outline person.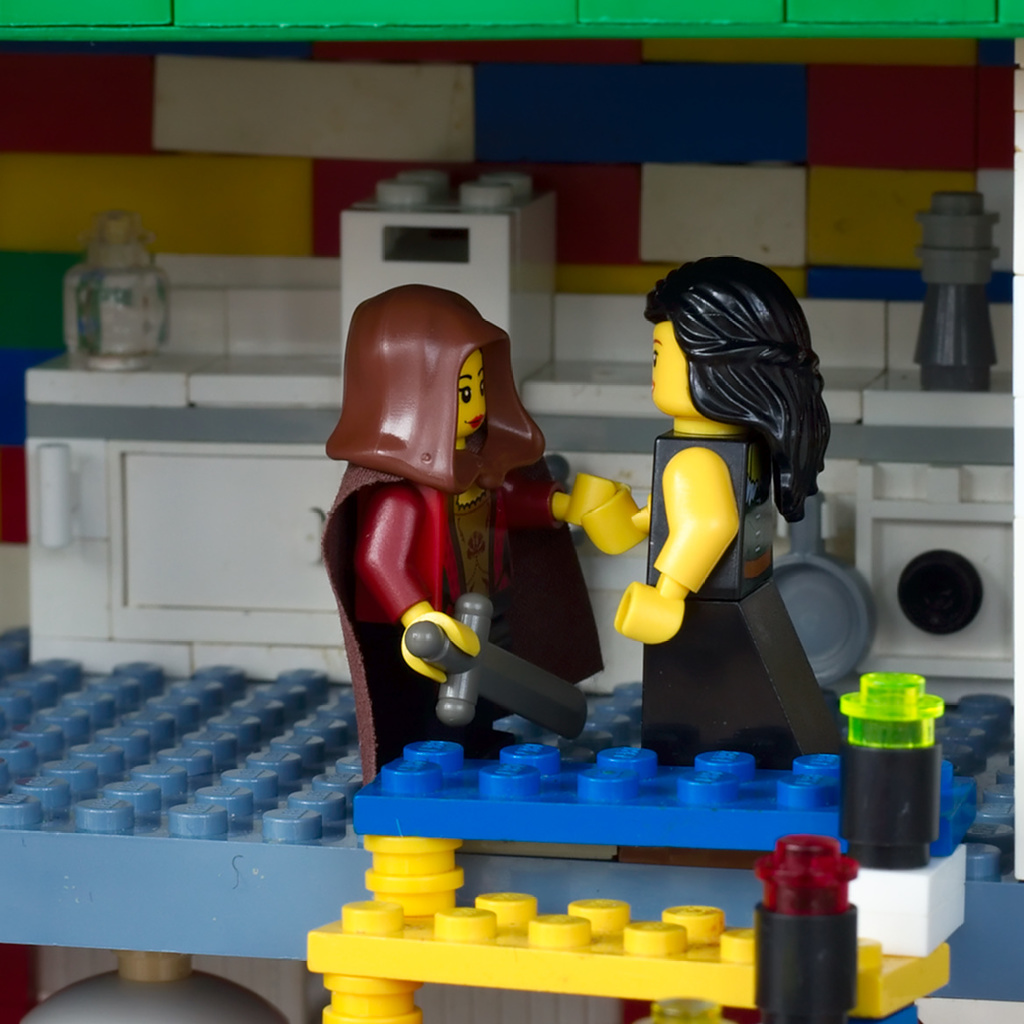
Outline: region(321, 282, 629, 787).
